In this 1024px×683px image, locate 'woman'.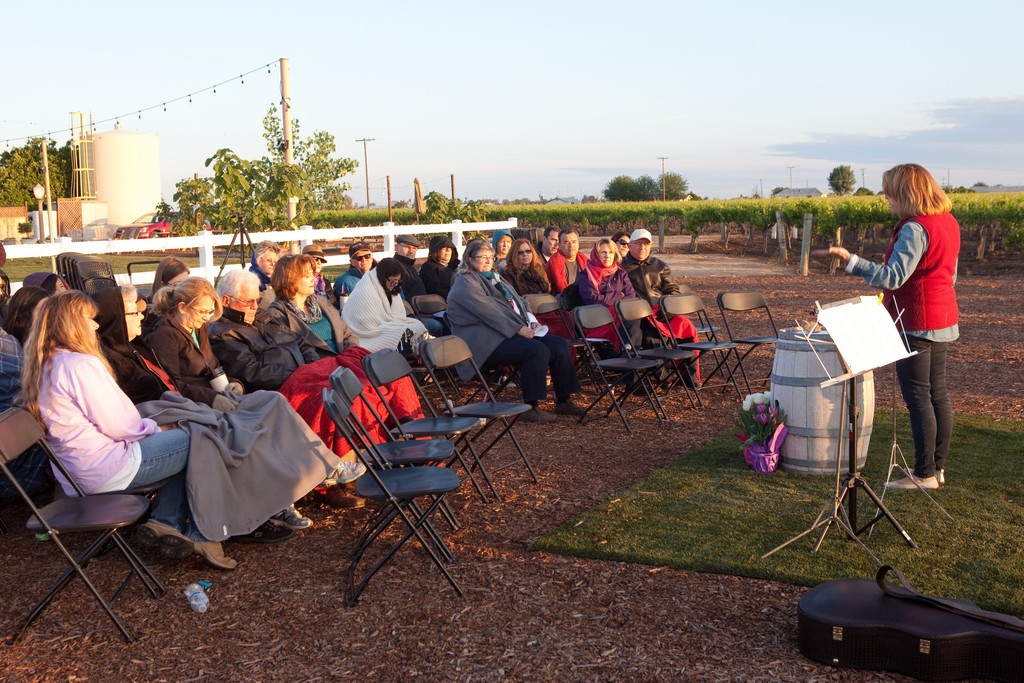
Bounding box: (573, 232, 652, 395).
